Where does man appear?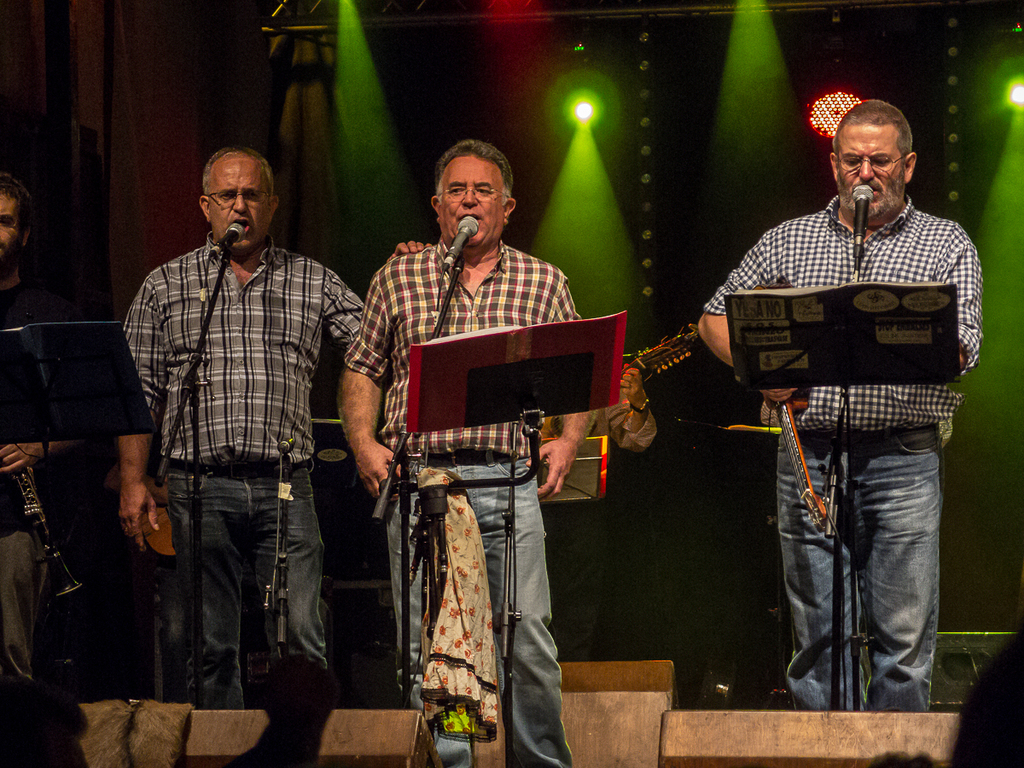
Appears at <bbox>126, 166, 370, 708</bbox>.
